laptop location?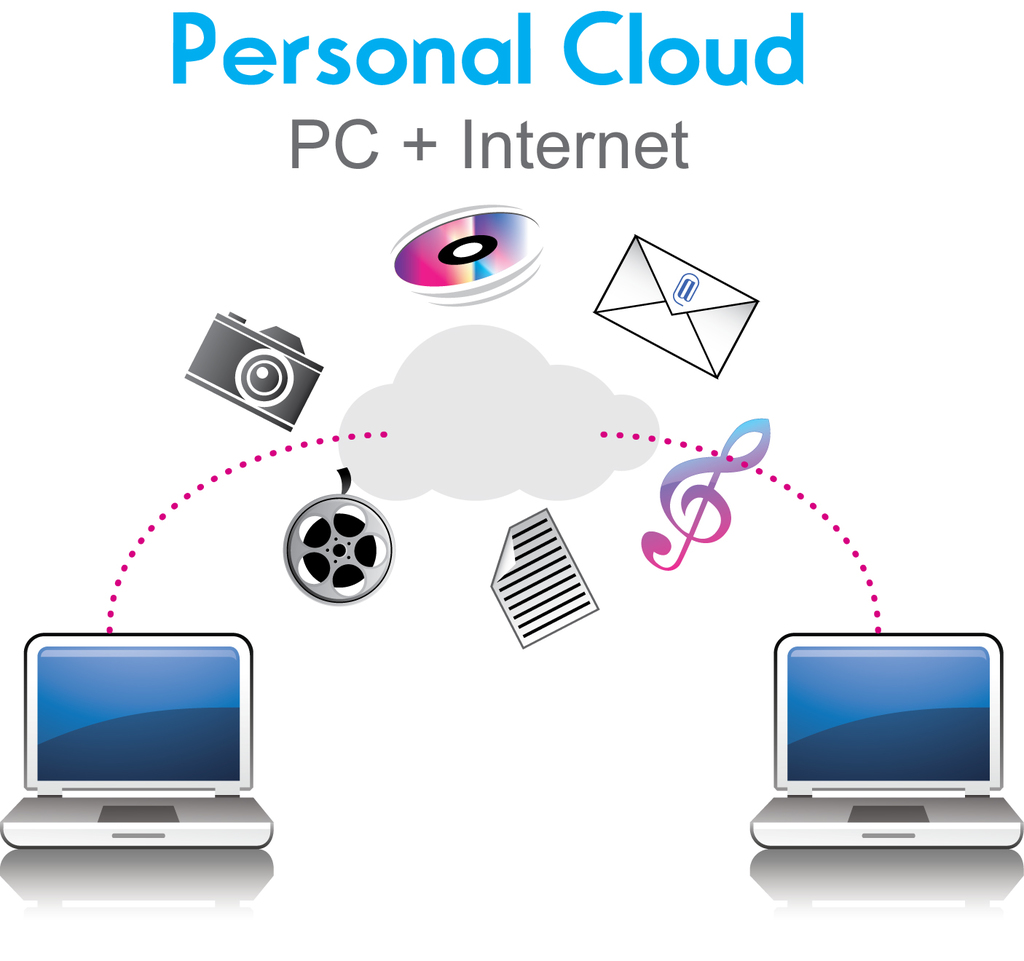
(x1=1, y1=628, x2=274, y2=852)
